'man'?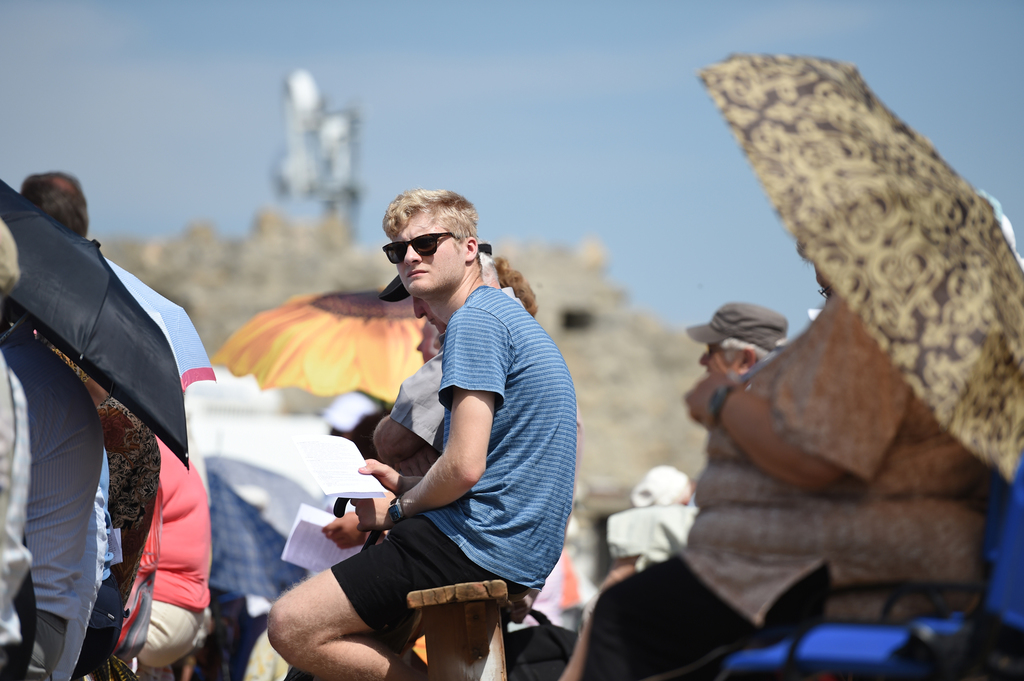
locate(326, 234, 520, 680)
